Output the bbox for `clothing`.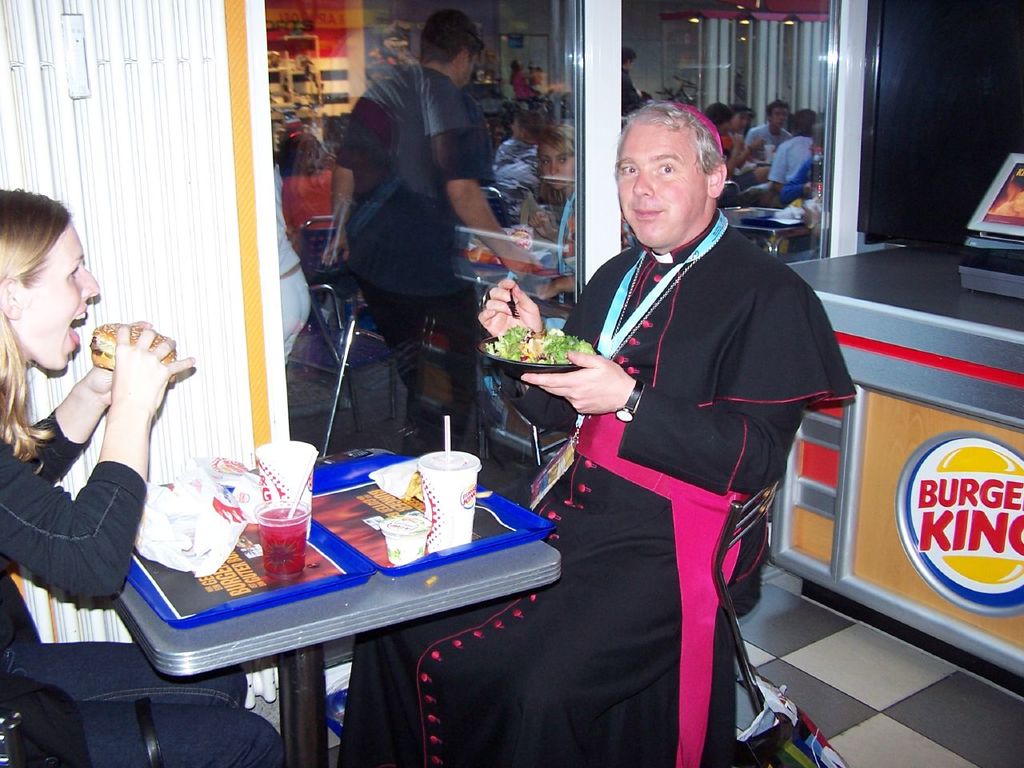
x1=327 y1=33 x2=512 y2=420.
